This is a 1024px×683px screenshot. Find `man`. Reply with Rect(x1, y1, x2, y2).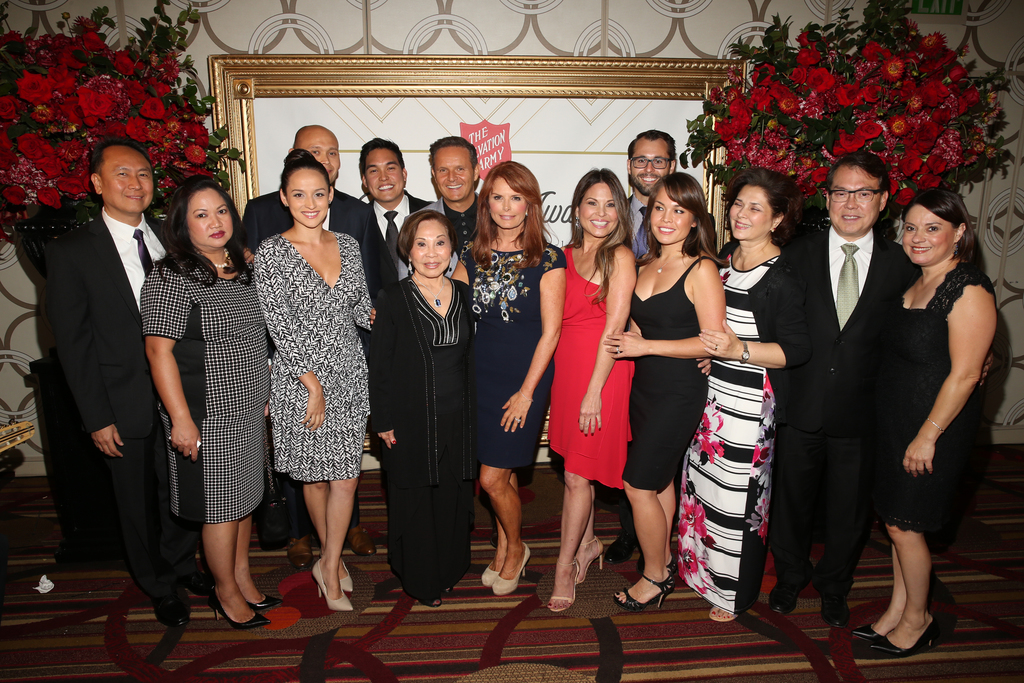
Rect(630, 128, 675, 257).
